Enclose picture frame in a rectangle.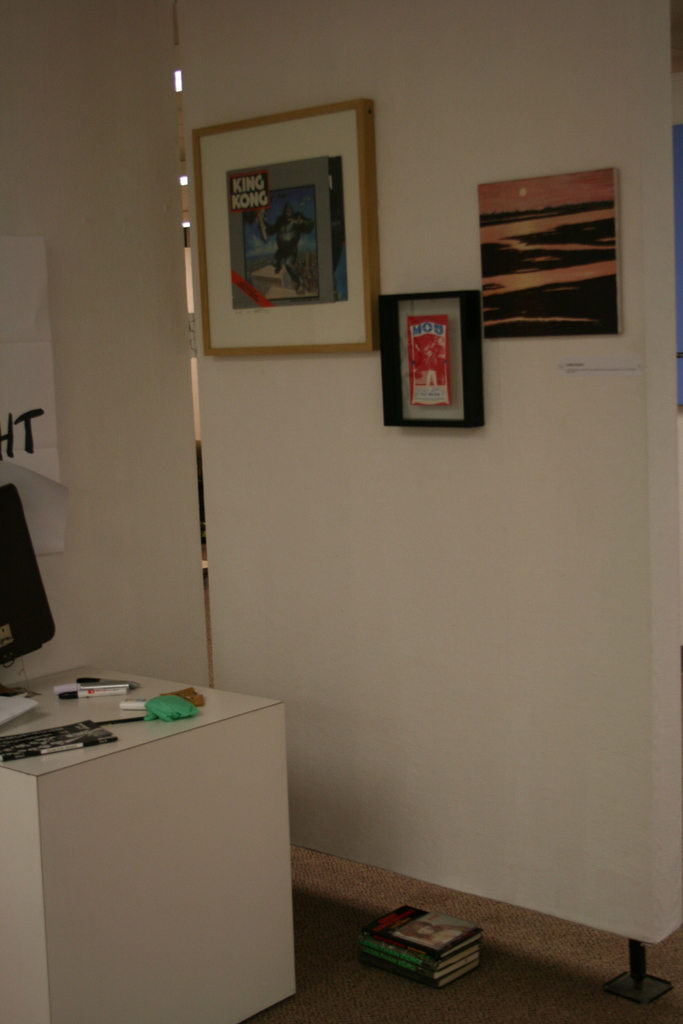
Rect(192, 97, 383, 353).
